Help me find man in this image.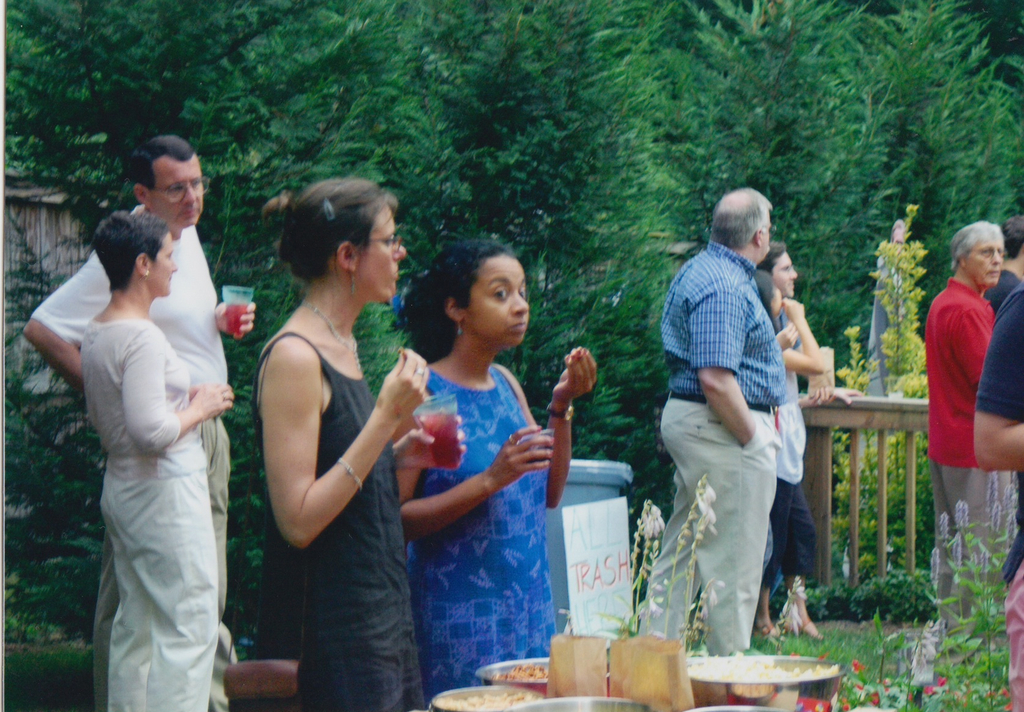
Found it: (771, 250, 830, 619).
